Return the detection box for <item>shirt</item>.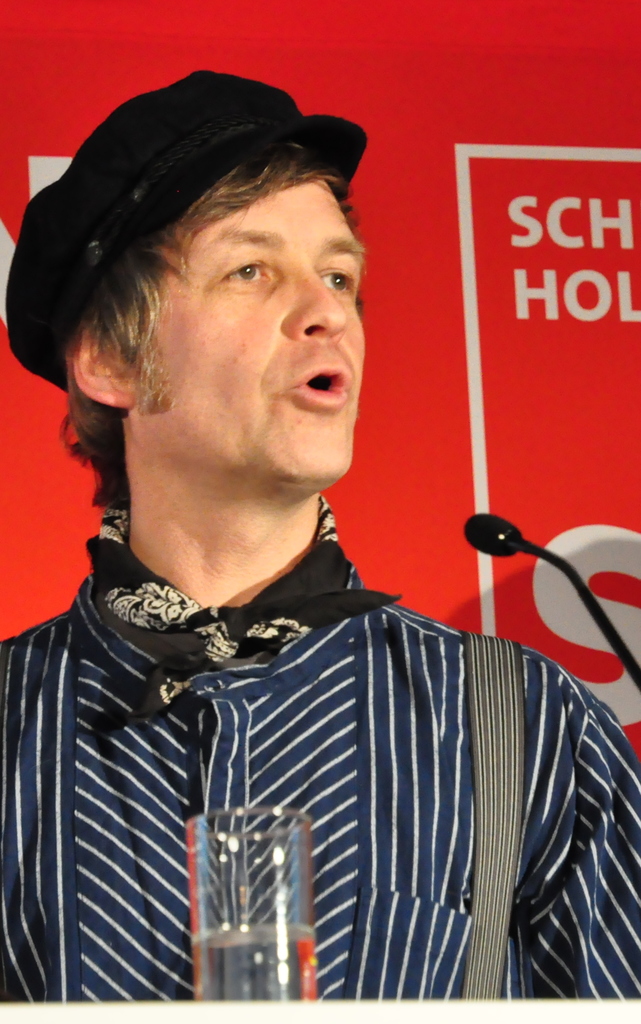
<box>0,560,640,1004</box>.
